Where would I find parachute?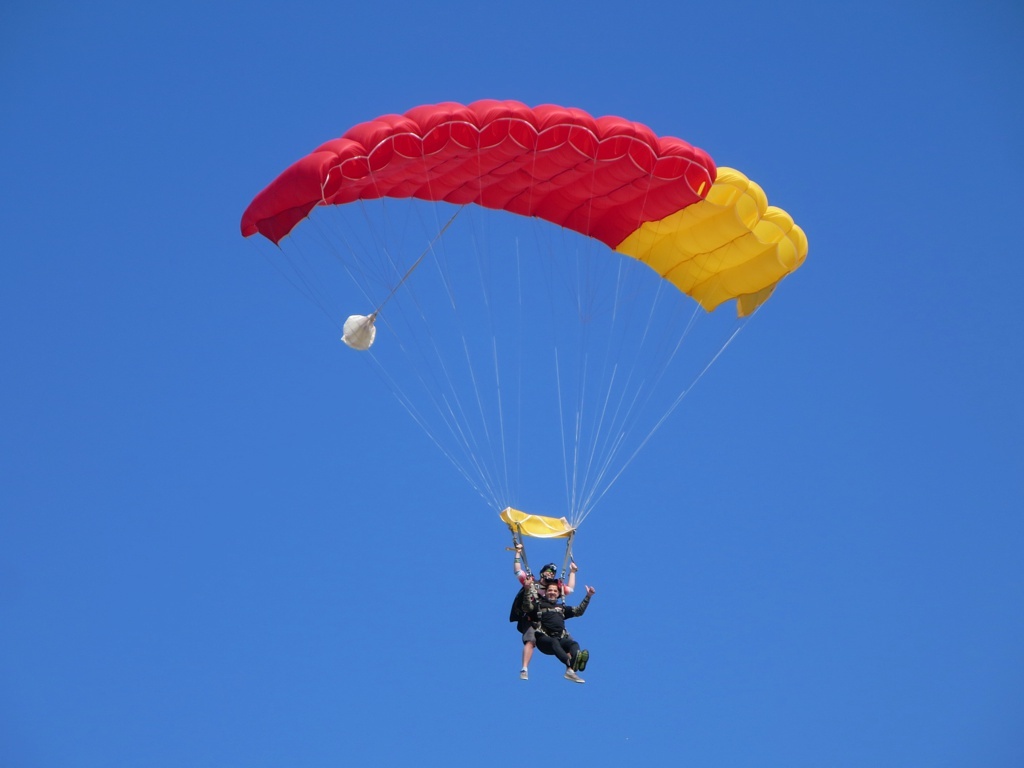
At <region>244, 104, 807, 559</region>.
